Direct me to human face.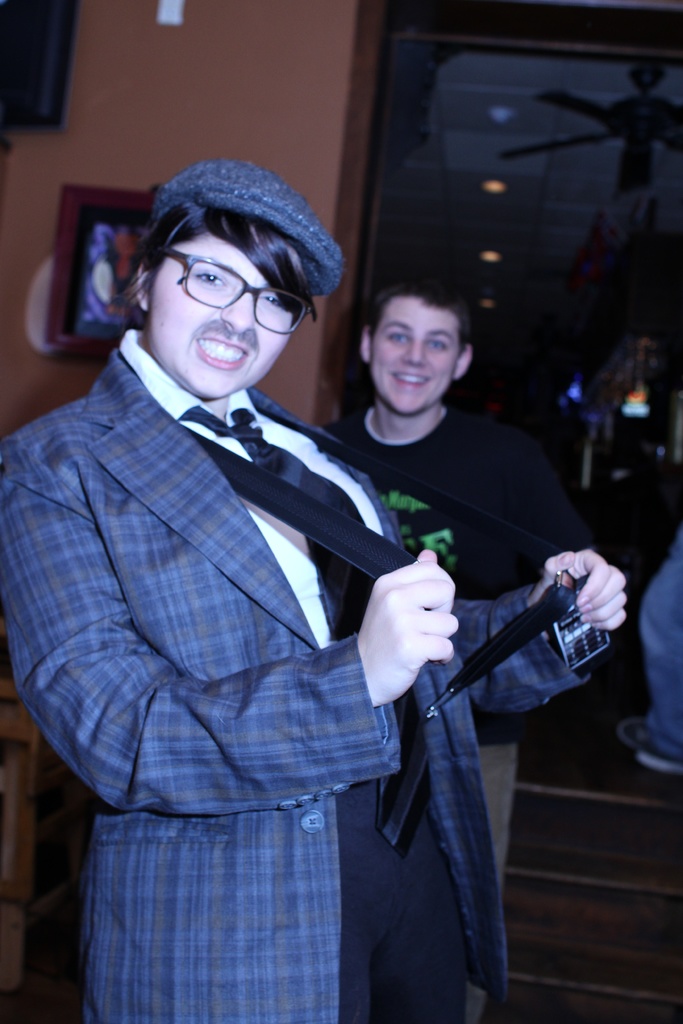
Direction: 148:232:300:399.
